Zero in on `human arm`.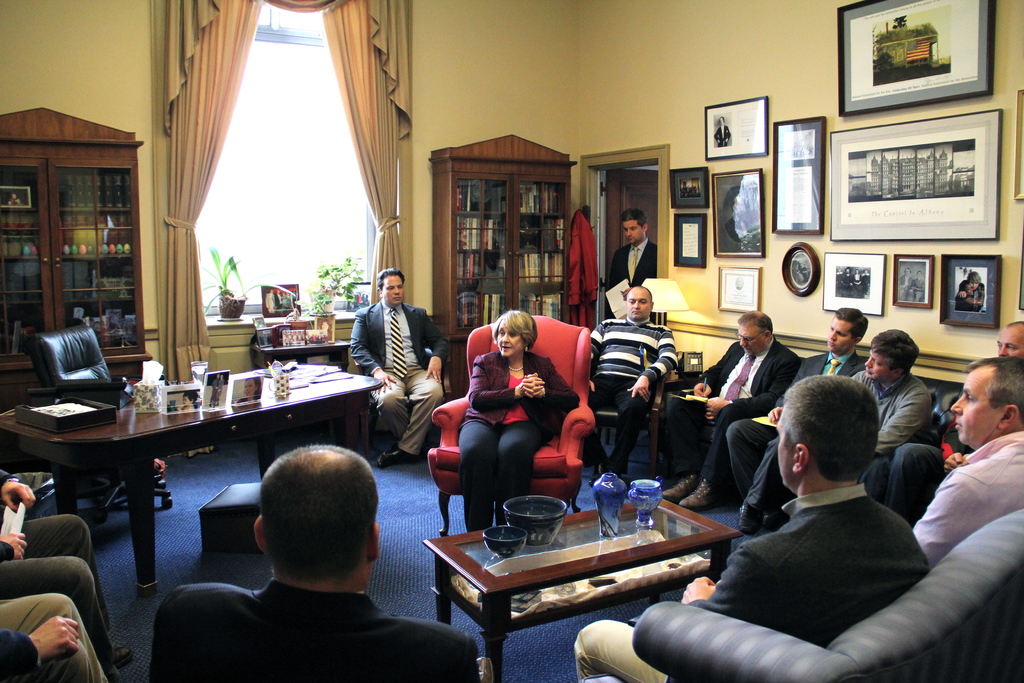
Zeroed in: bbox=(464, 352, 540, 415).
